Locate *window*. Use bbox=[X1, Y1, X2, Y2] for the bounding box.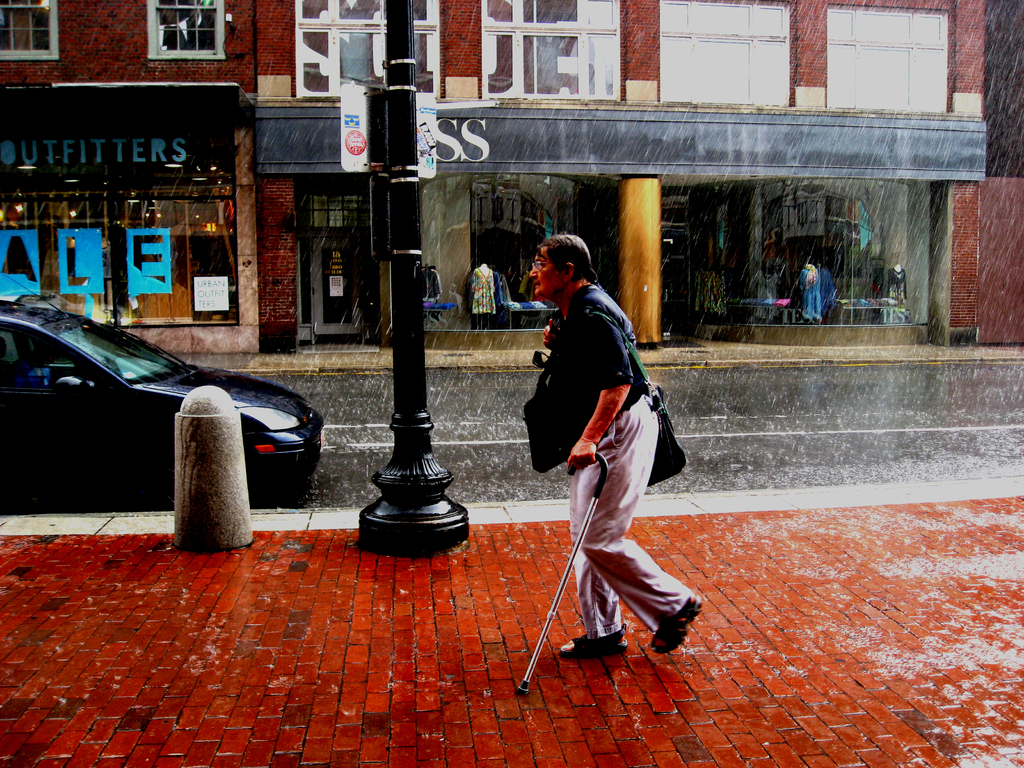
bbox=[292, 0, 387, 93].
